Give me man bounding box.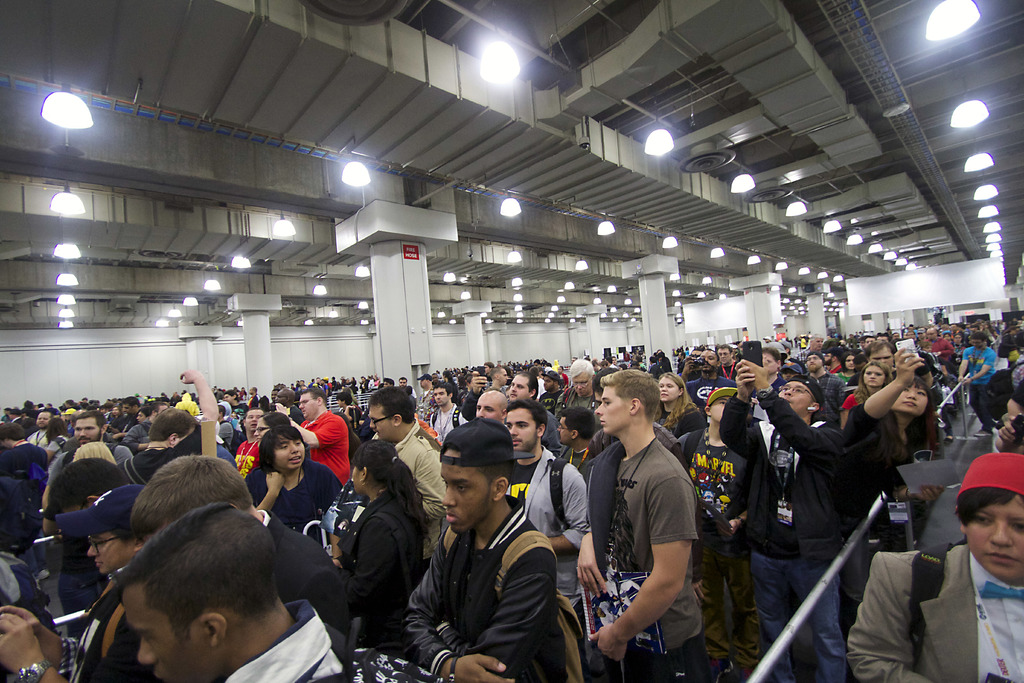
(656,353,675,372).
